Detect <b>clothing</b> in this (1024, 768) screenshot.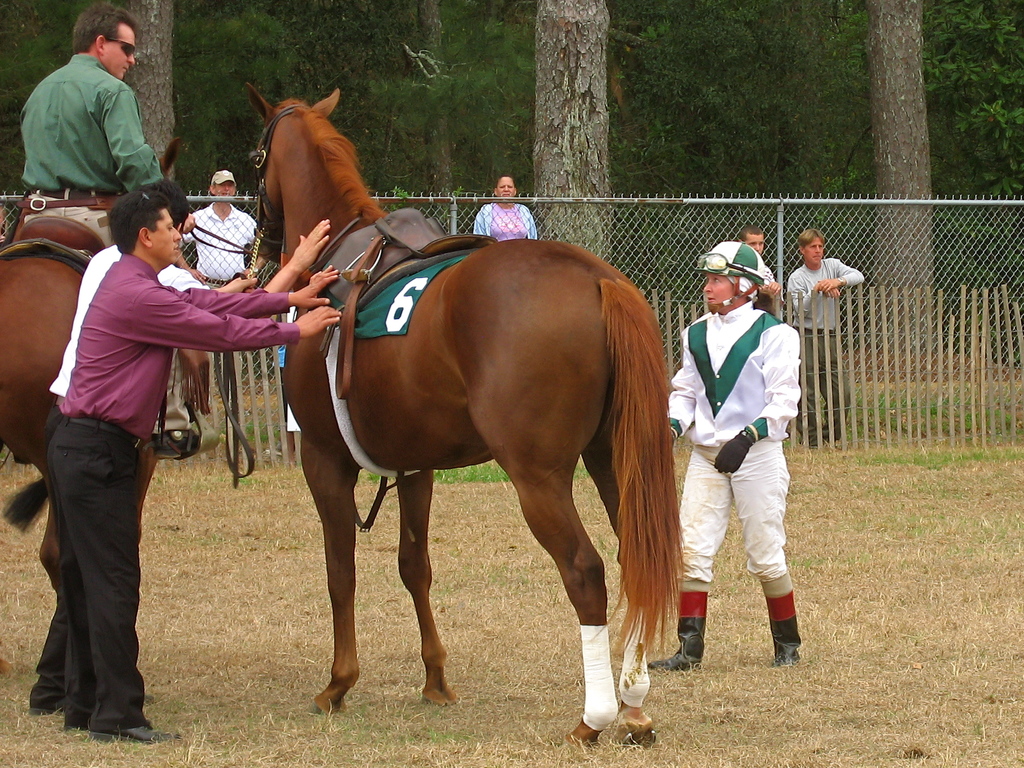
Detection: region(179, 208, 259, 293).
